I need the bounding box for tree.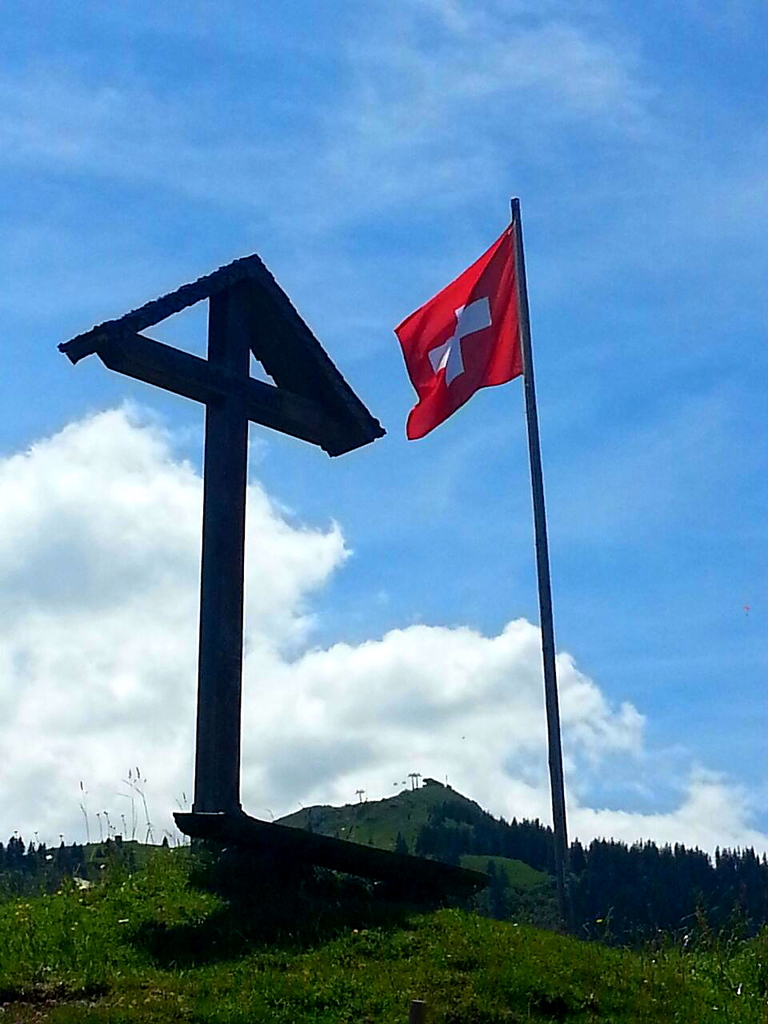
Here it is: pyautogui.locateOnScreen(0, 838, 26, 873).
